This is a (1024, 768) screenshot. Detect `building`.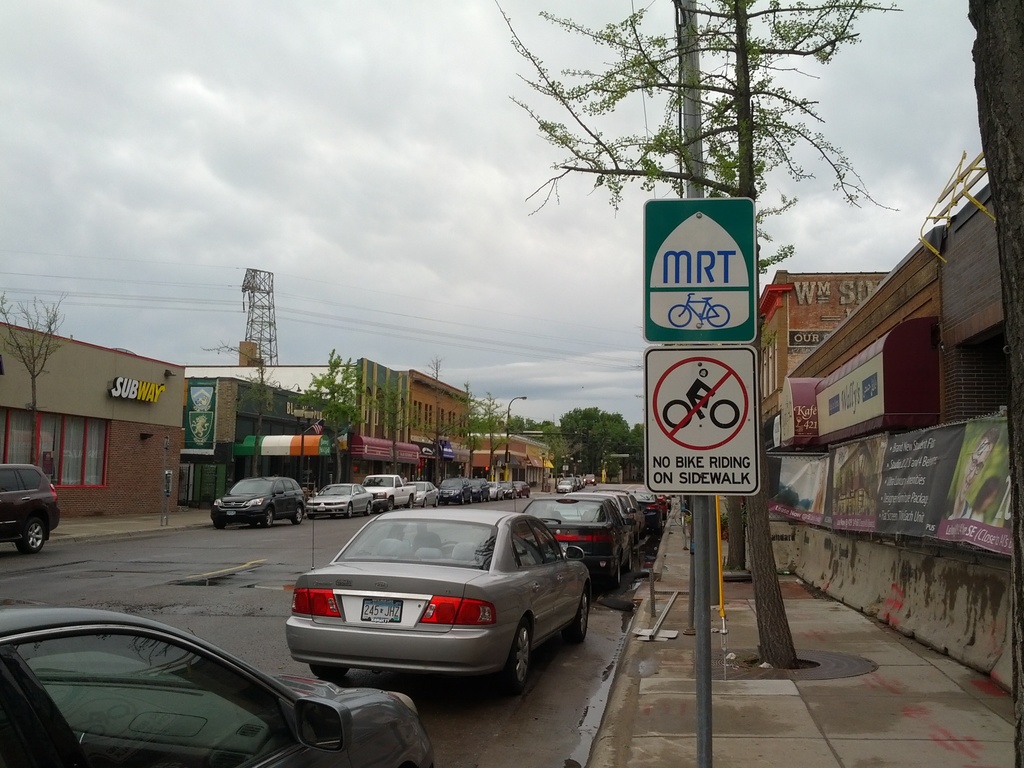
pyautogui.locateOnScreen(755, 168, 1023, 699).
